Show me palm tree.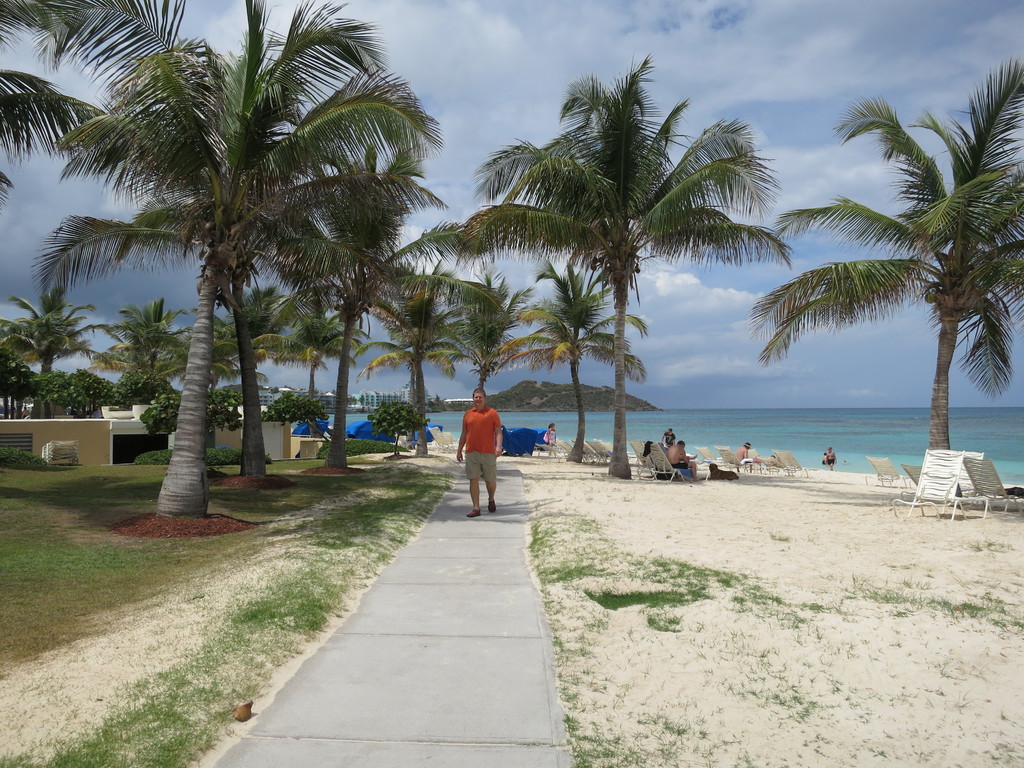
palm tree is here: rect(60, 0, 471, 524).
